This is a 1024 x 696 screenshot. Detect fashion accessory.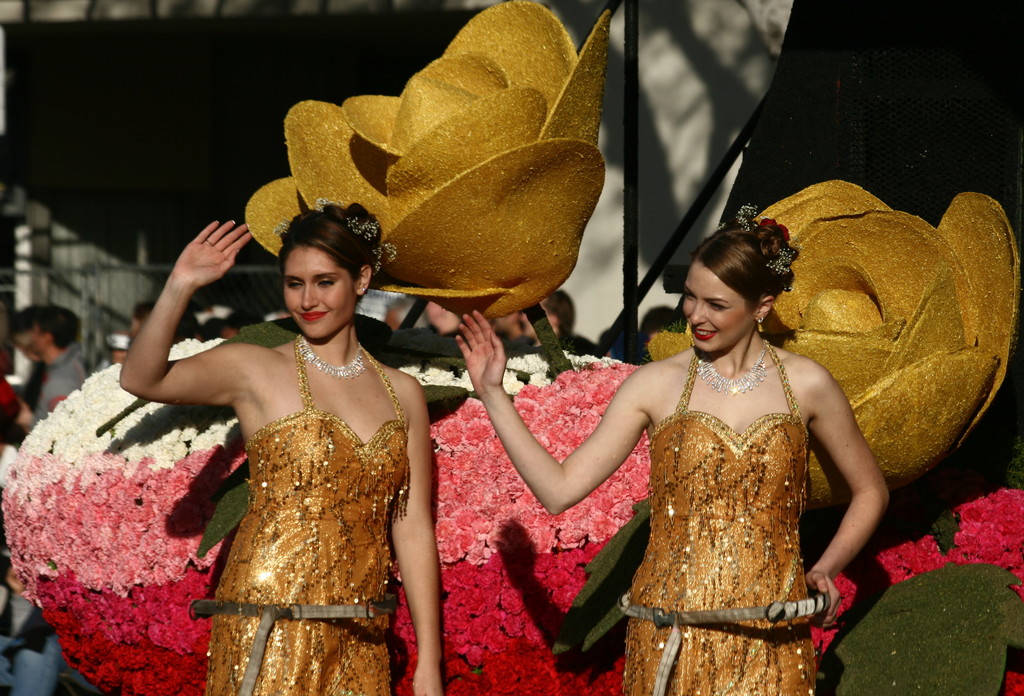
763,246,798,275.
